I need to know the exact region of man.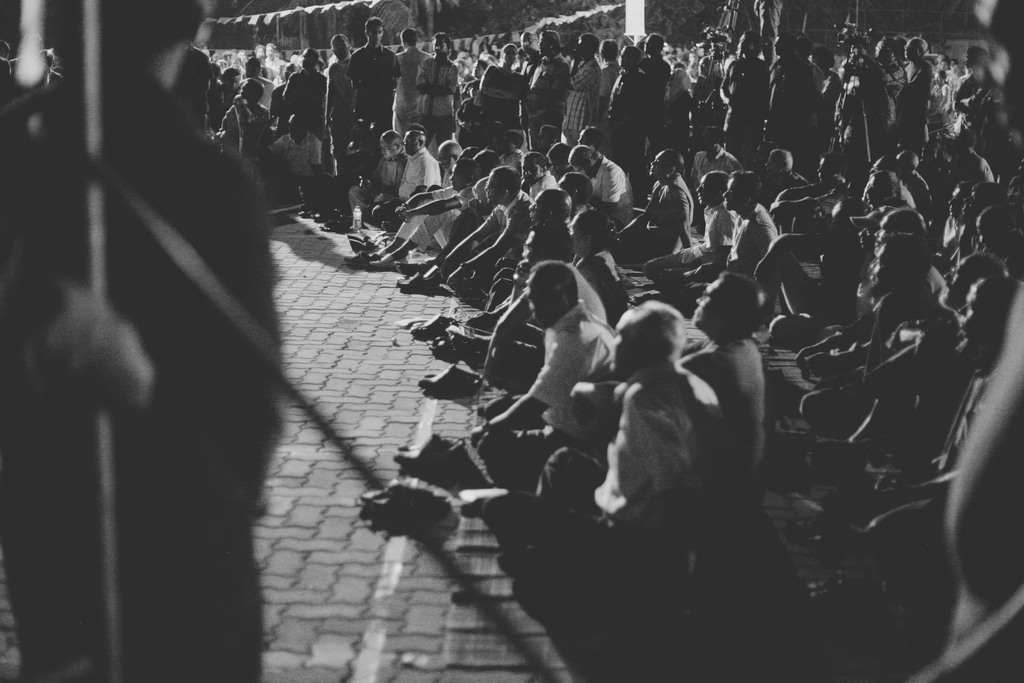
Region: <region>685, 122, 742, 186</region>.
